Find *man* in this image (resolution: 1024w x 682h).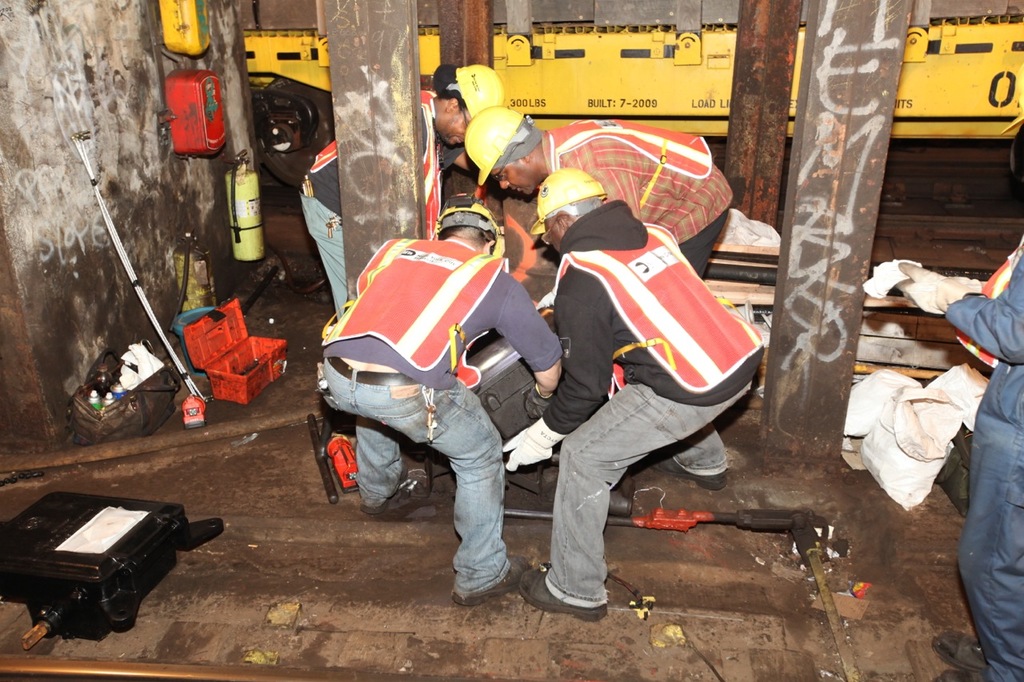
x1=518 y1=164 x2=760 y2=617.
